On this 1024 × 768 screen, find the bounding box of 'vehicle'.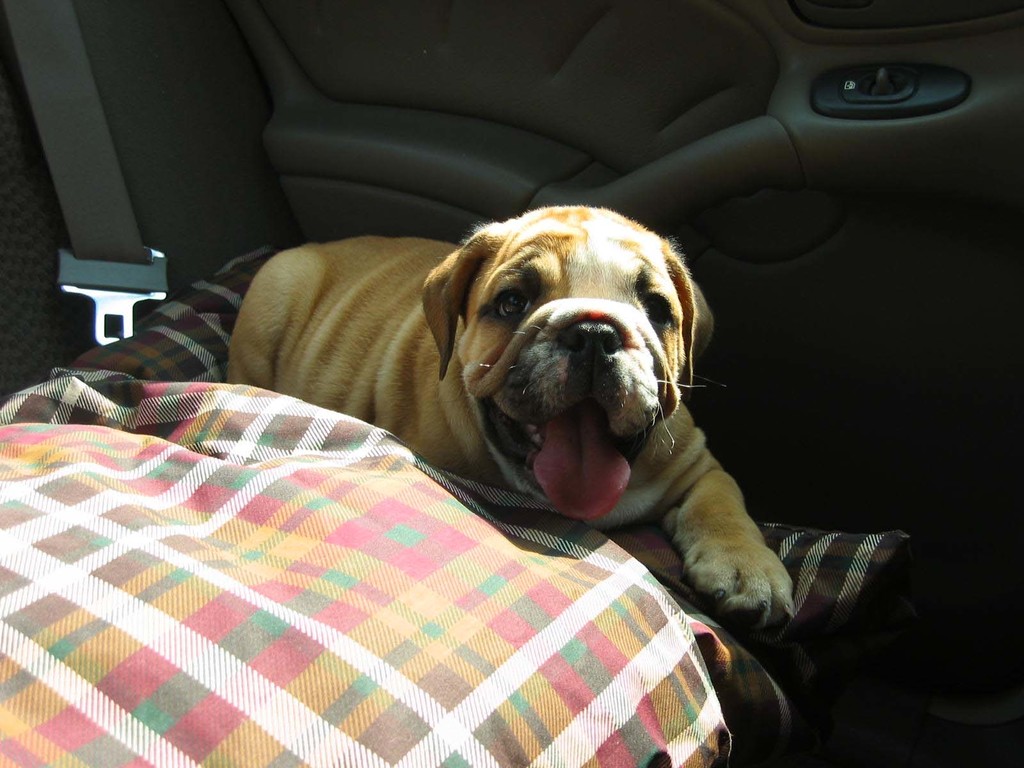
Bounding box: bbox=[0, 0, 1023, 767].
